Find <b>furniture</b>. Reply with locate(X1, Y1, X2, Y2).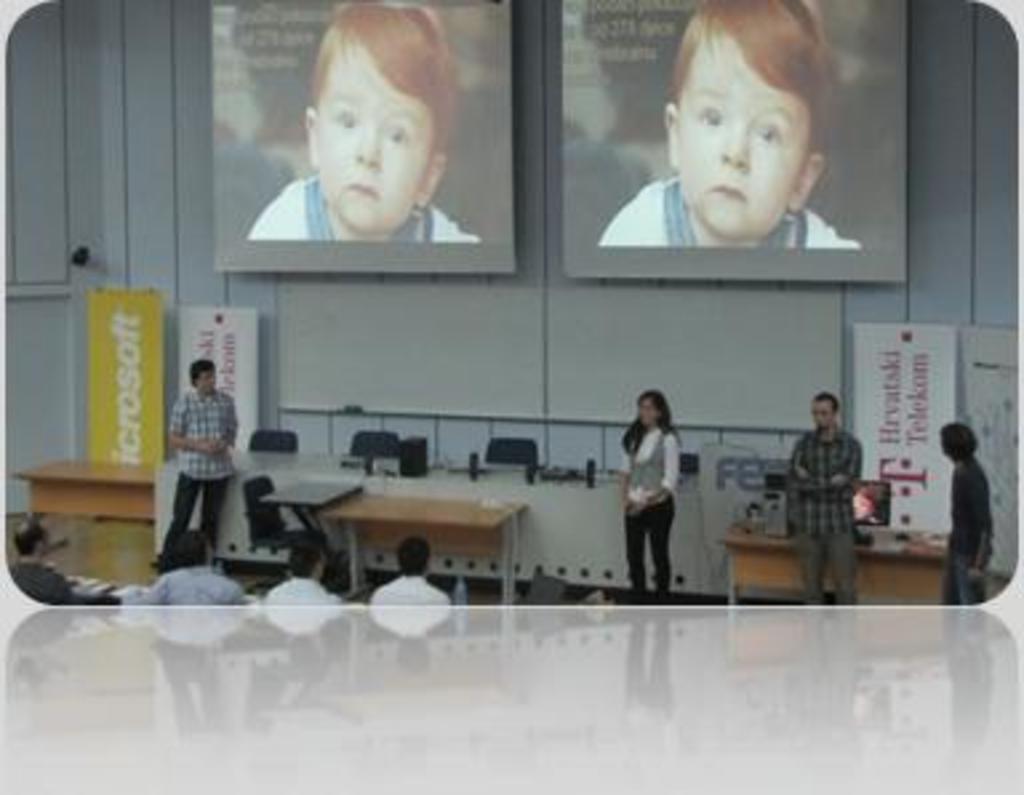
locate(261, 480, 368, 584).
